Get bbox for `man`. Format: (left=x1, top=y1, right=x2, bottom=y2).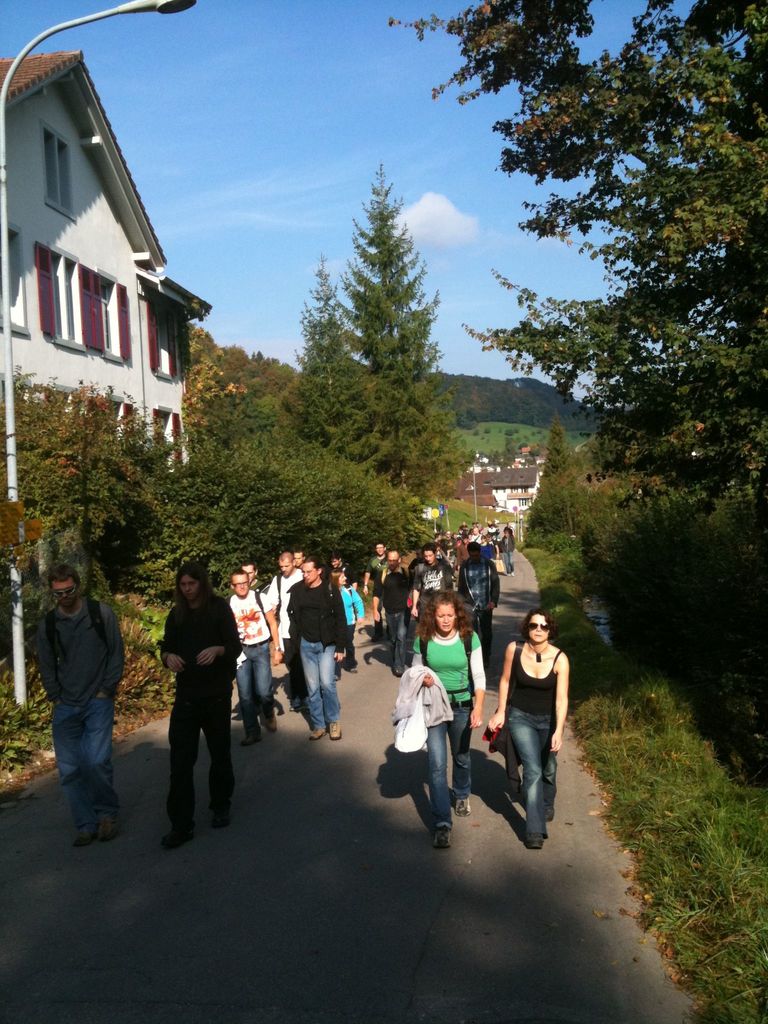
(left=237, top=559, right=273, bottom=596).
